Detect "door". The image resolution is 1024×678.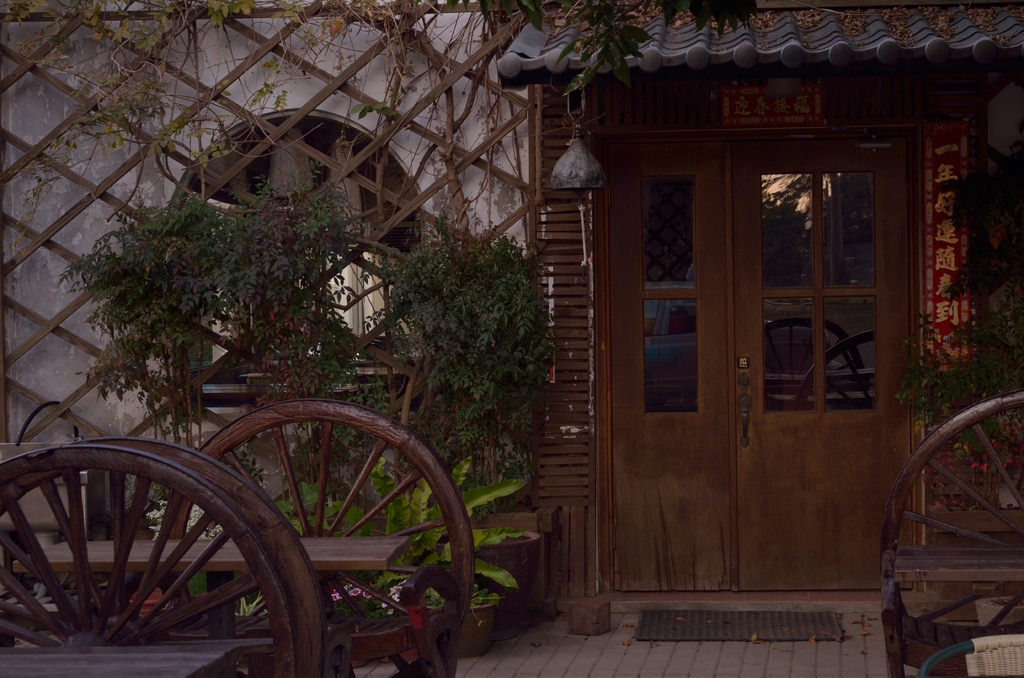
rect(740, 143, 911, 587).
